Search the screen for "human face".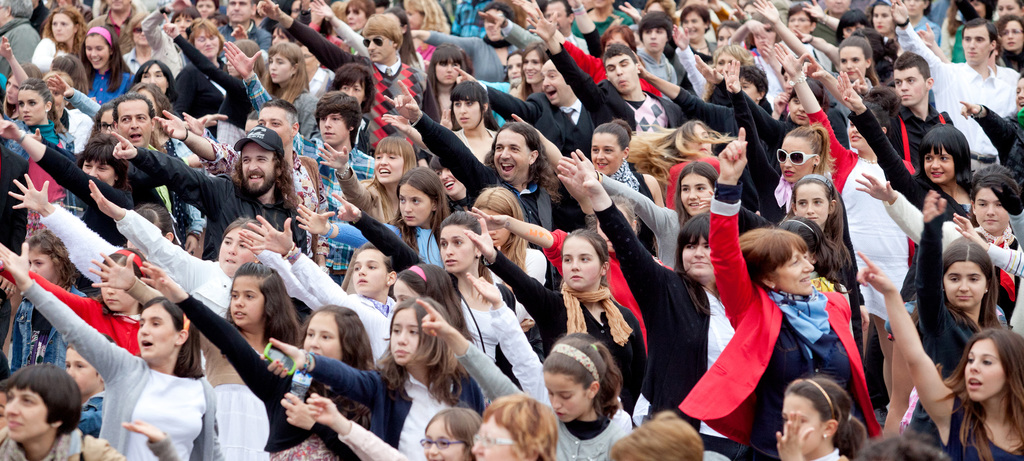
Found at 351, 247, 384, 293.
